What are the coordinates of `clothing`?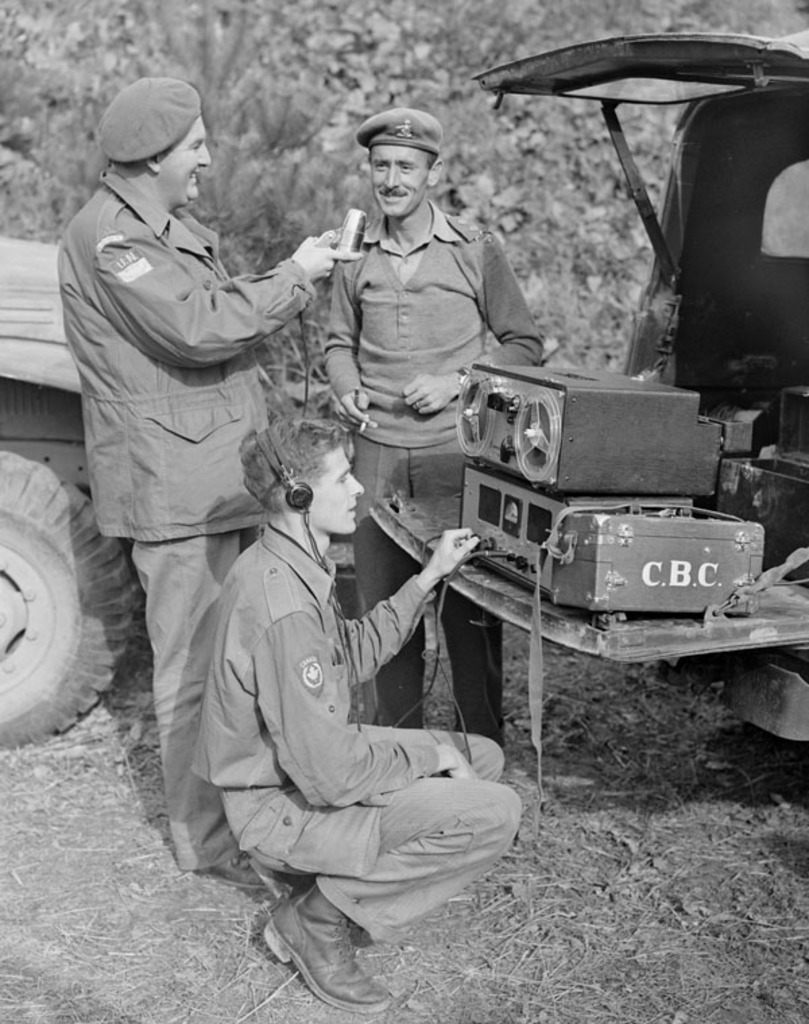
(55, 181, 325, 867).
